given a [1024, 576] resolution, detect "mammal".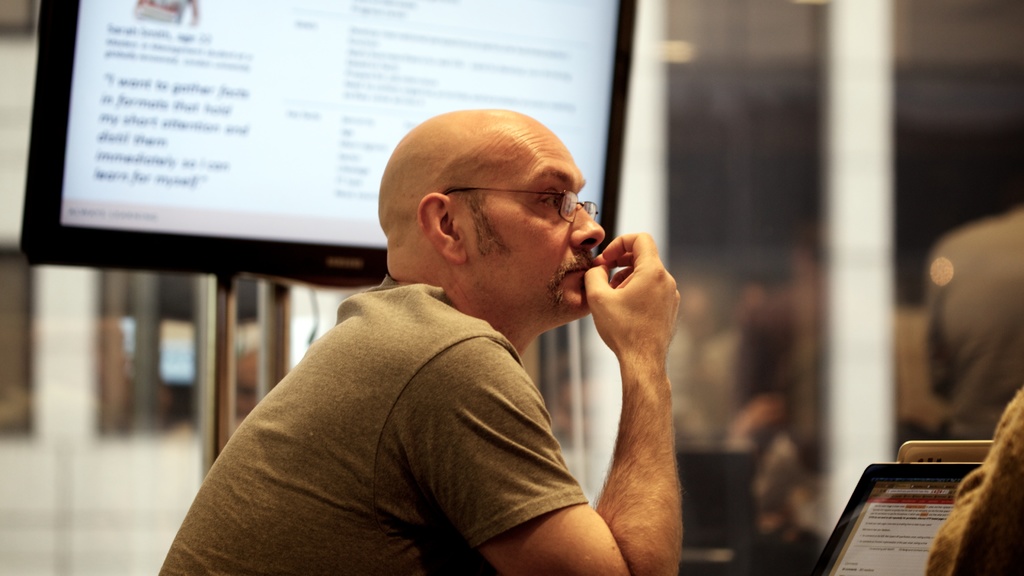
925 197 1023 437.
